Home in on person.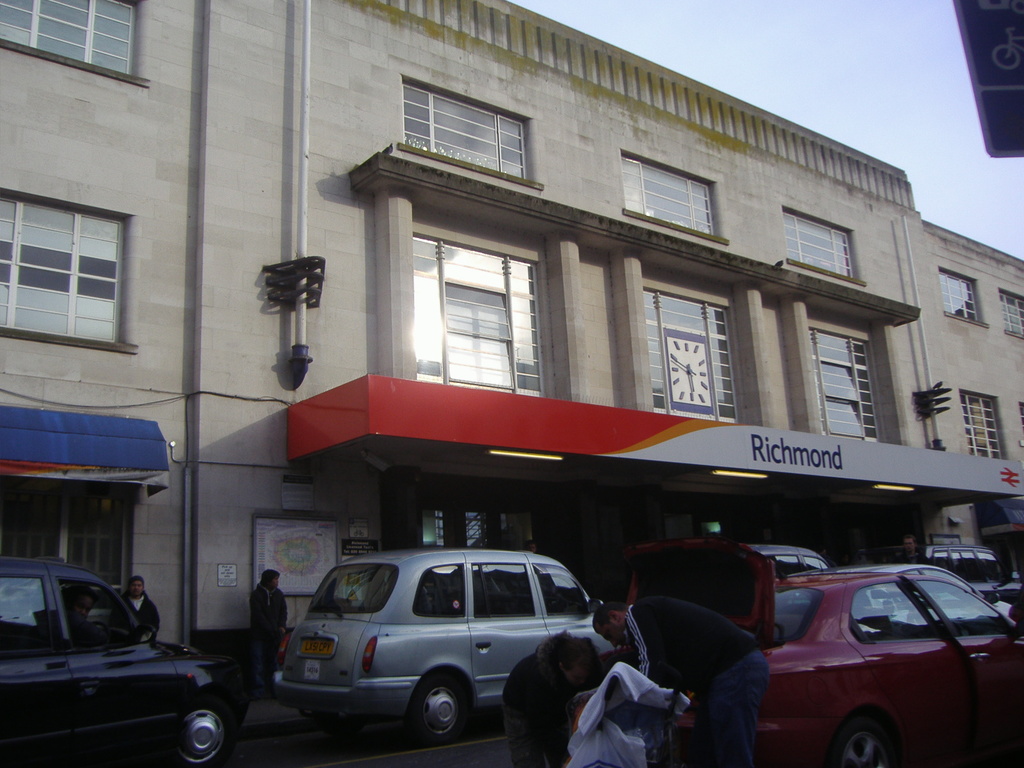
Homed in at <box>246,568,287,701</box>.
